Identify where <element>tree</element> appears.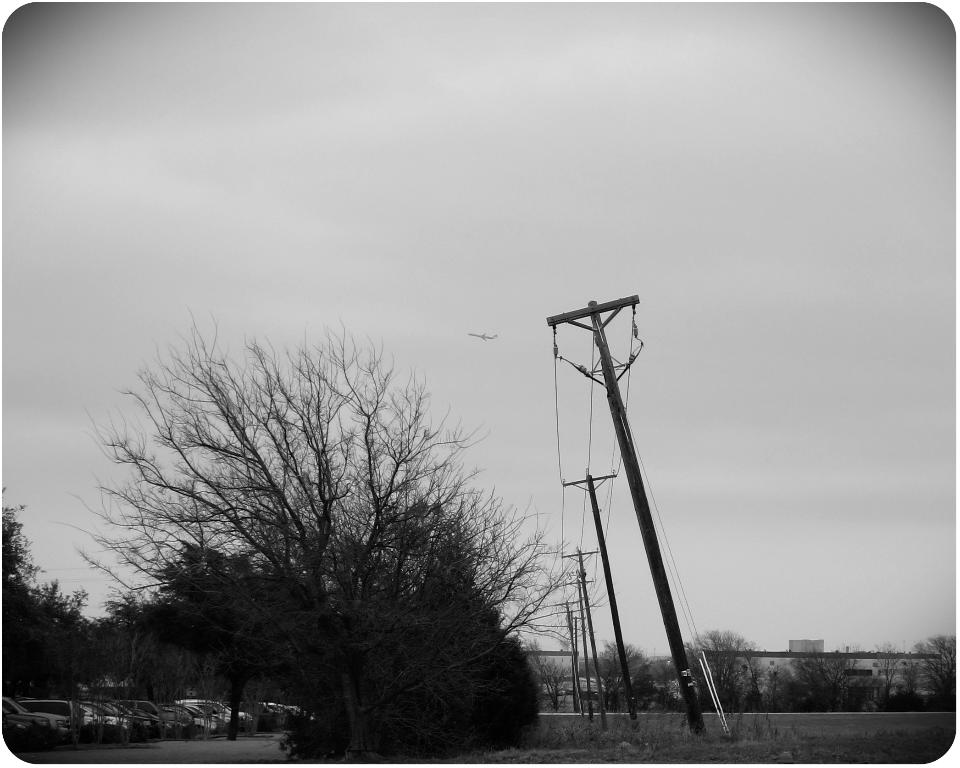
Appears at l=880, t=641, r=923, b=711.
